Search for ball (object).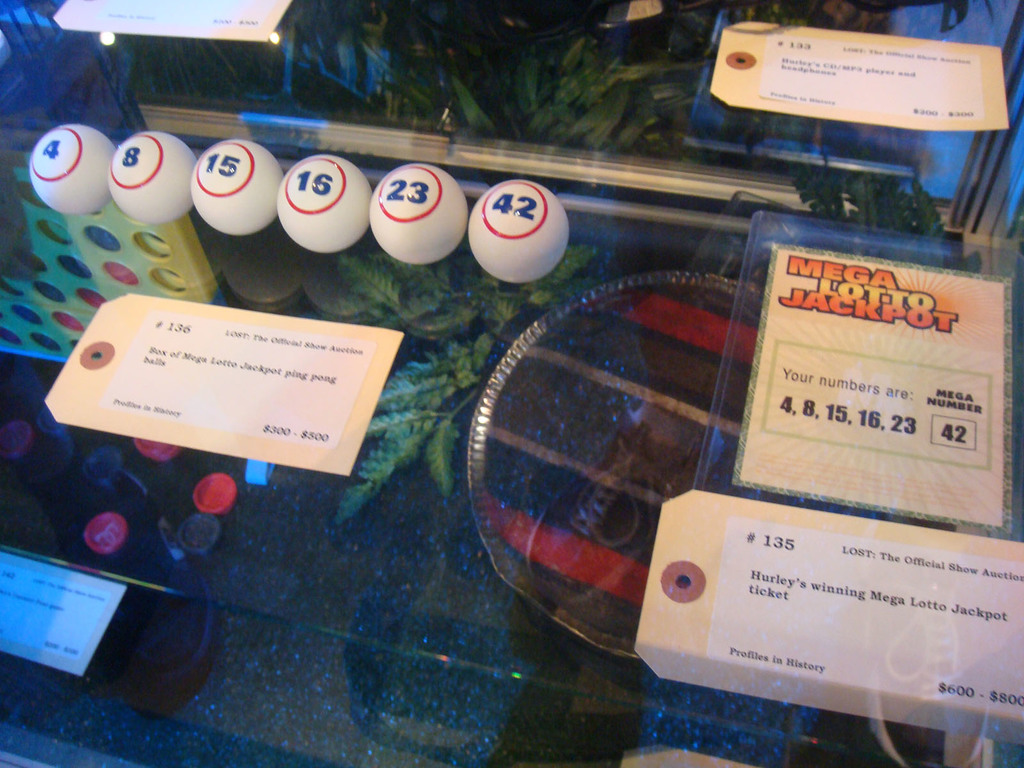
Found at <bbox>275, 155, 376, 253</bbox>.
